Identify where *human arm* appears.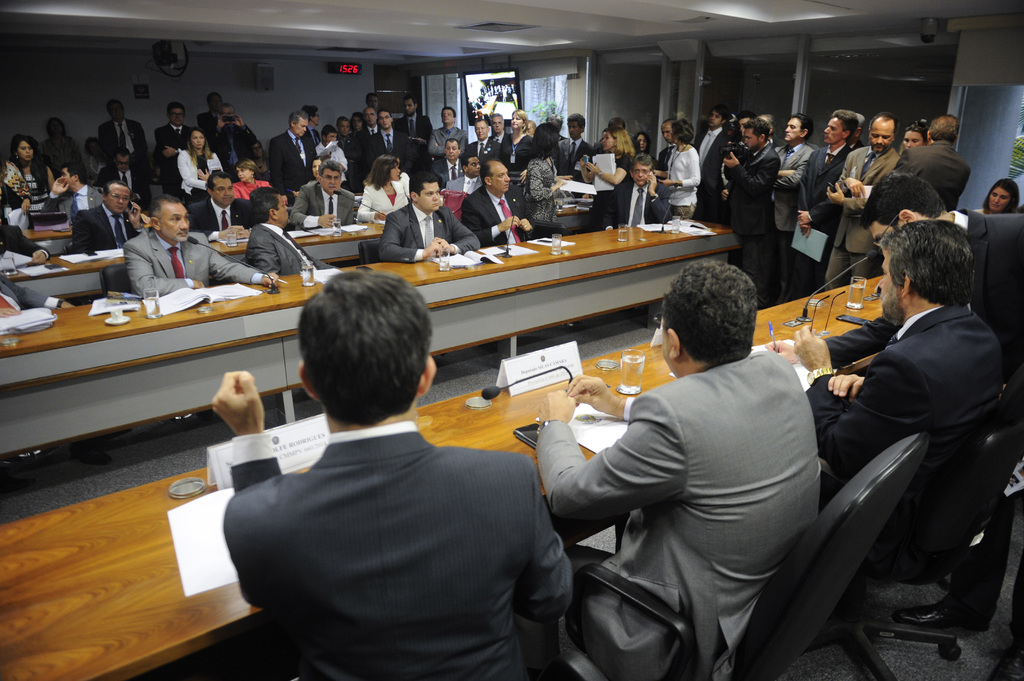
Appears at x1=787 y1=326 x2=946 y2=477.
